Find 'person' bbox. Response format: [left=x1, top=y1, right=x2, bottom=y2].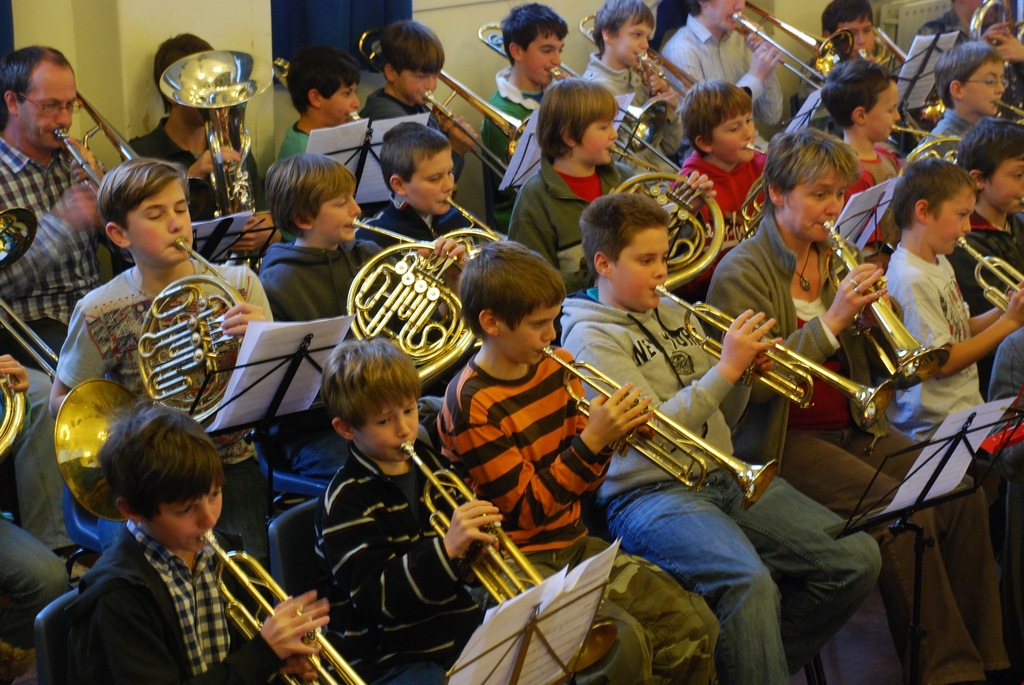
[left=936, top=42, right=1009, bottom=108].
